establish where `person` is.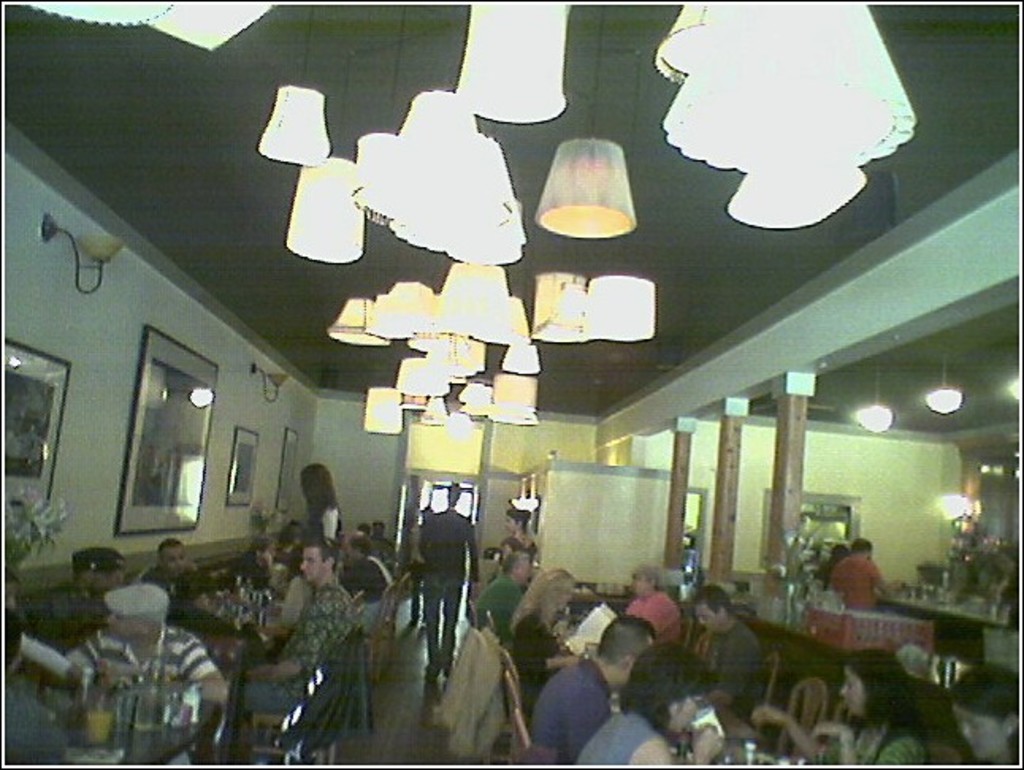
Established at bbox(826, 536, 900, 610).
